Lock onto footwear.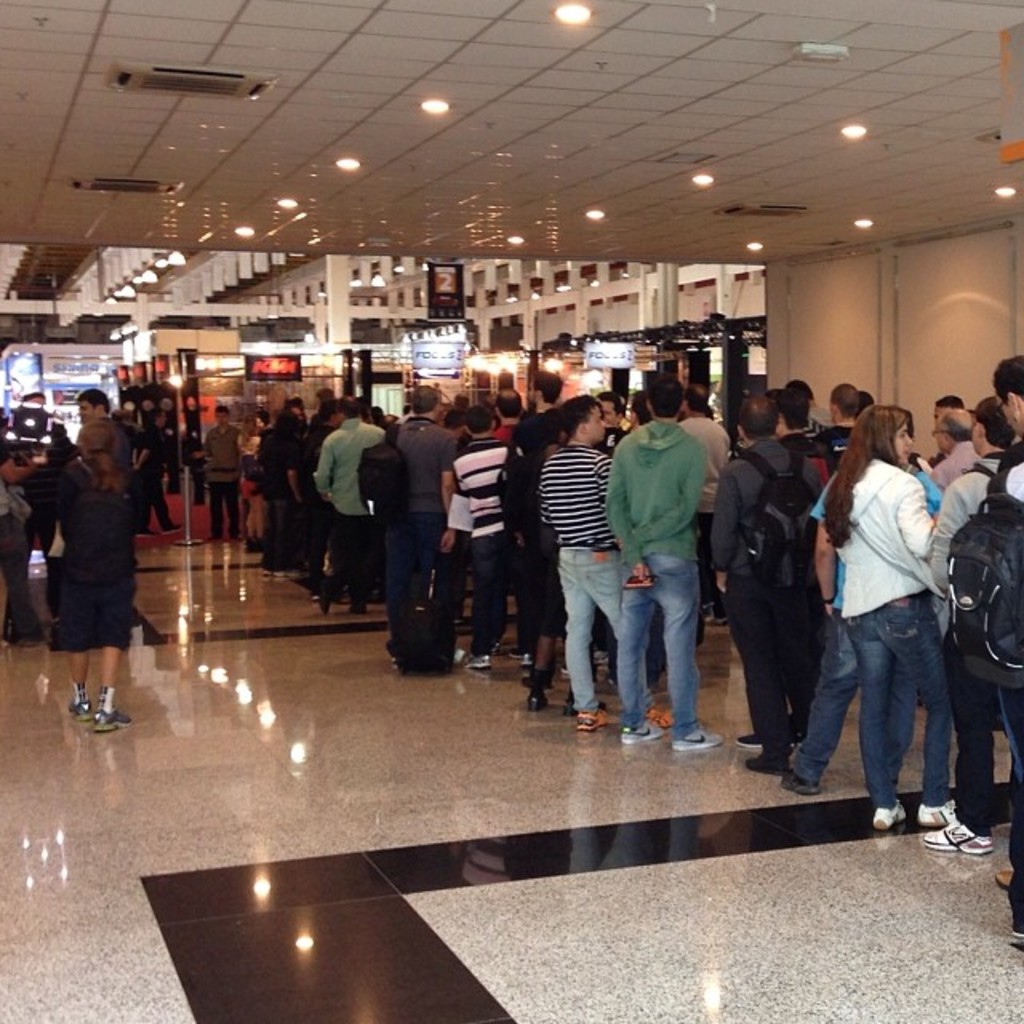
Locked: (736,733,803,746).
